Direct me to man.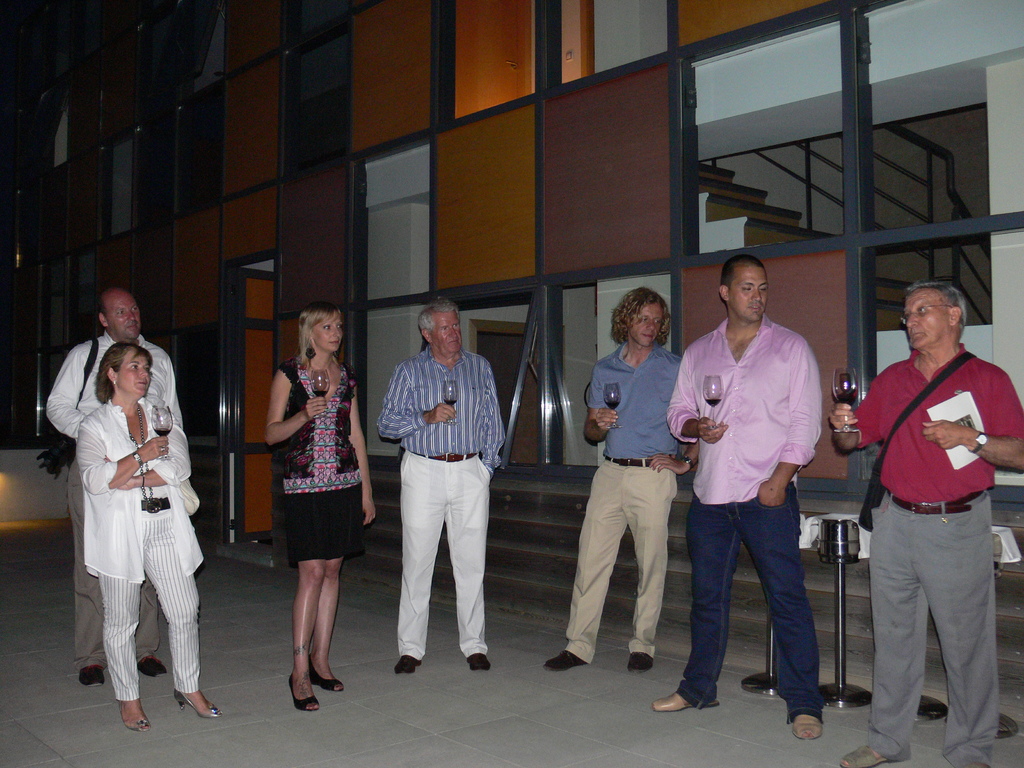
Direction: BBox(380, 302, 509, 677).
